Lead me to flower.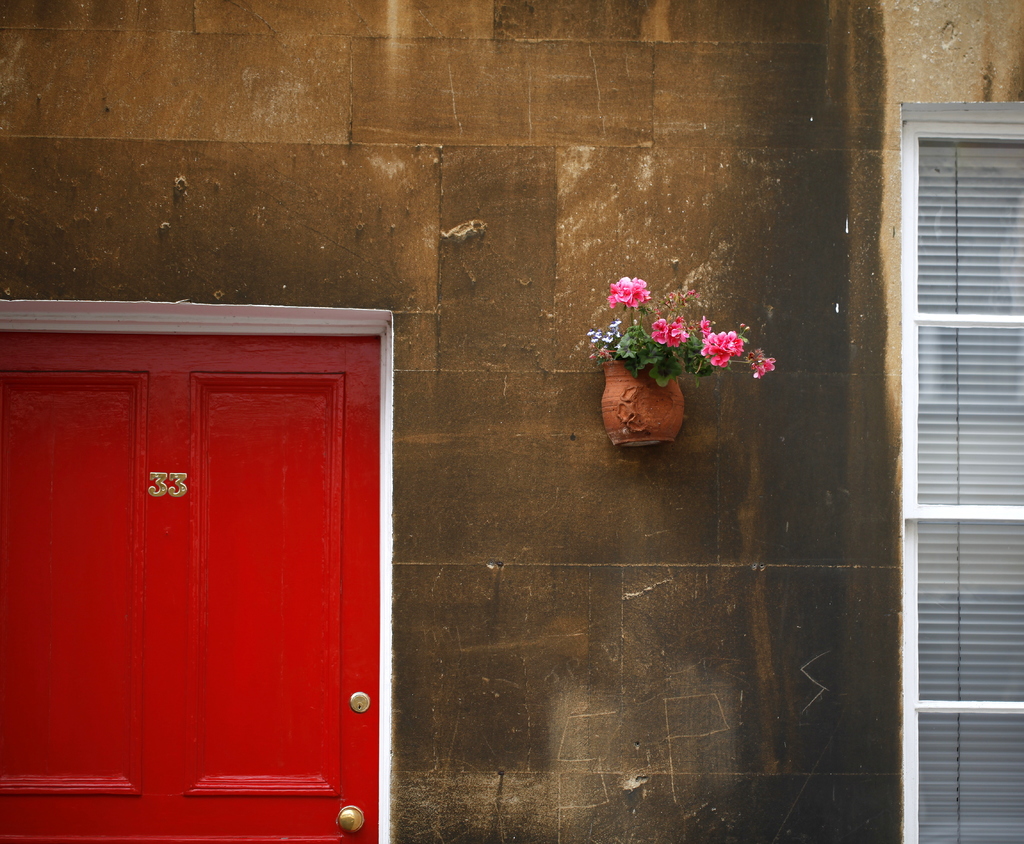
Lead to bbox=(652, 316, 667, 343).
